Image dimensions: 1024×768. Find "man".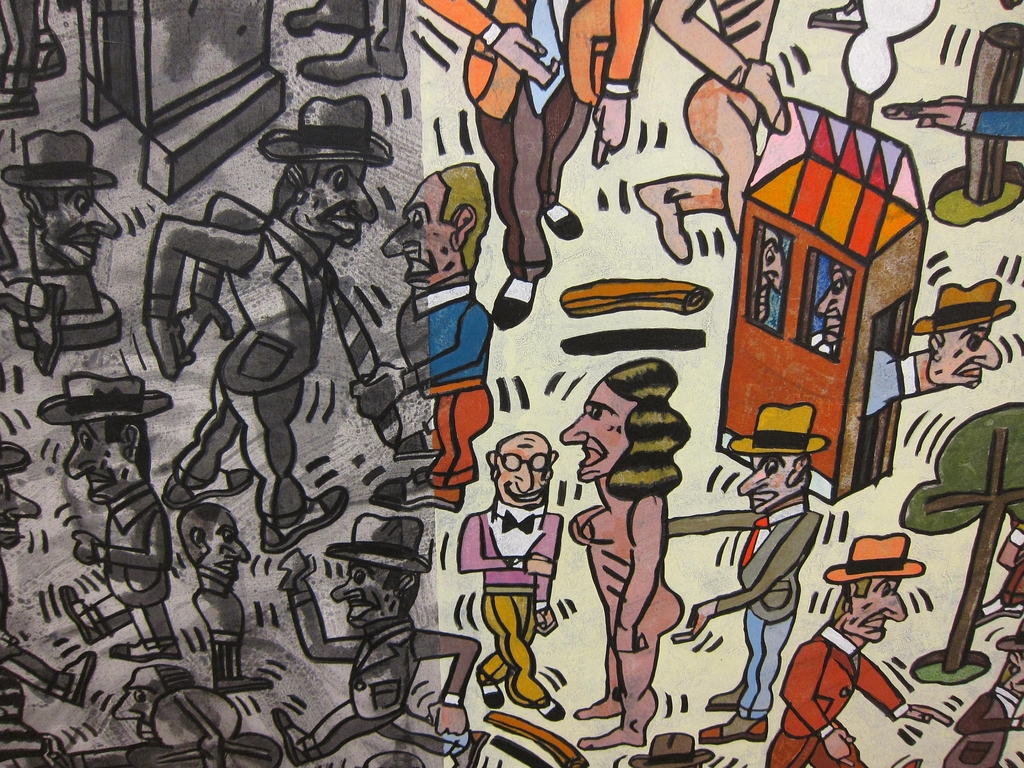
(x1=140, y1=97, x2=394, y2=554).
